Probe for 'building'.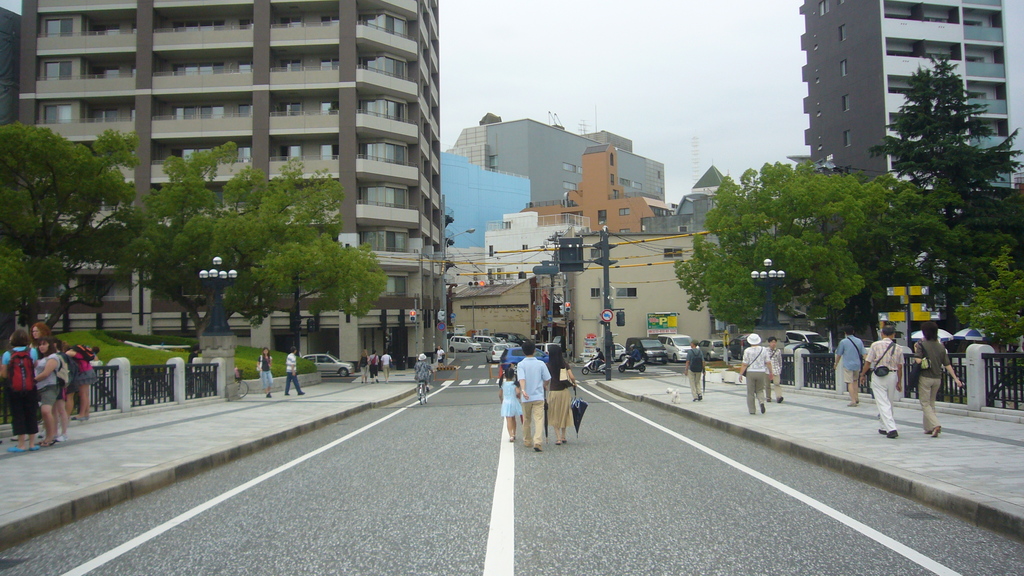
Probe result: [left=0, top=0, right=452, bottom=362].
